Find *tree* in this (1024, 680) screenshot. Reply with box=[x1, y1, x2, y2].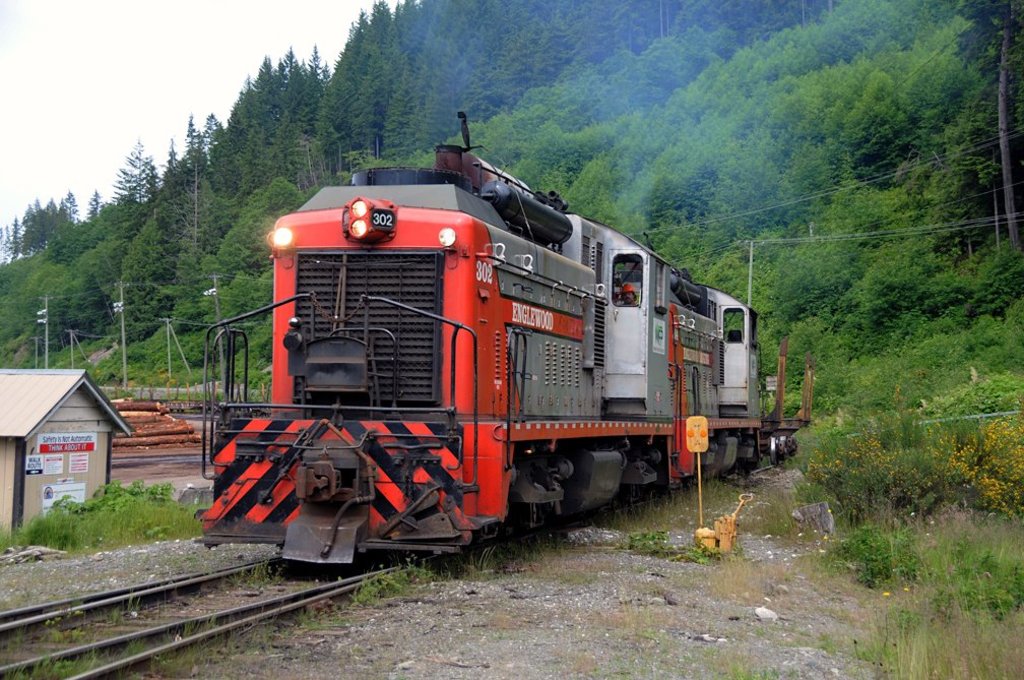
box=[179, 163, 206, 254].
